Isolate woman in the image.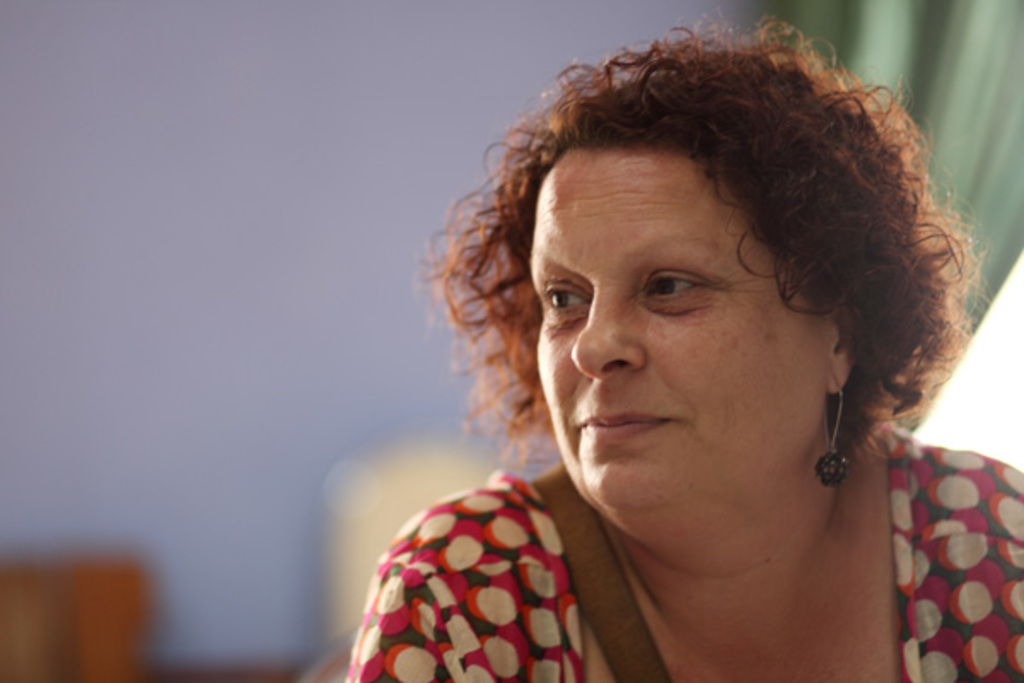
Isolated region: bbox=(336, 26, 995, 682).
